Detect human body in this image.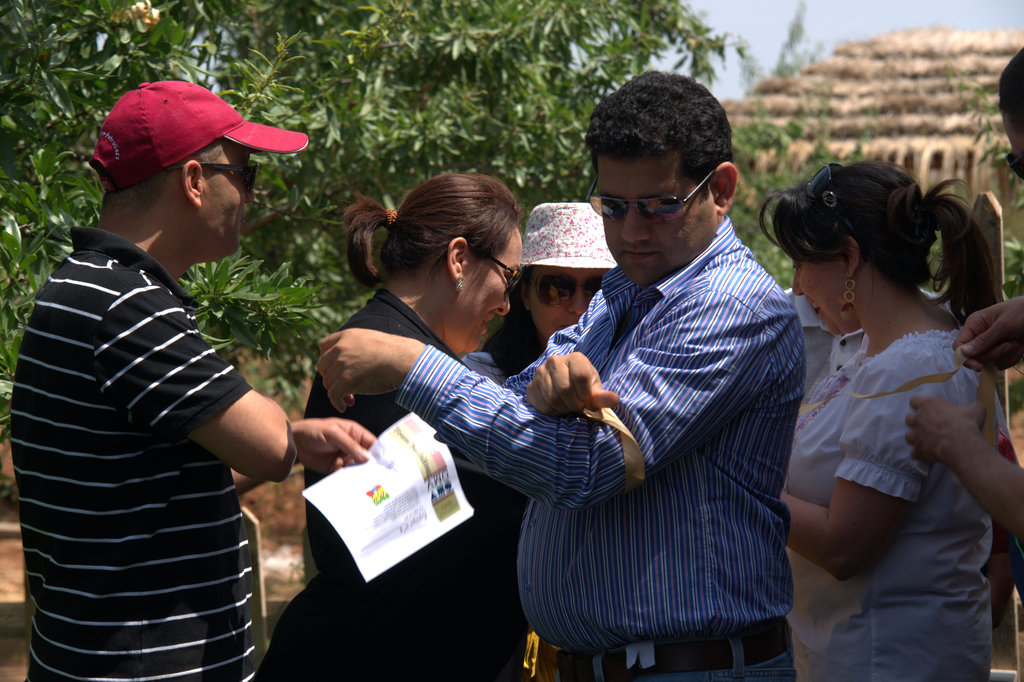
Detection: crop(315, 69, 808, 681).
